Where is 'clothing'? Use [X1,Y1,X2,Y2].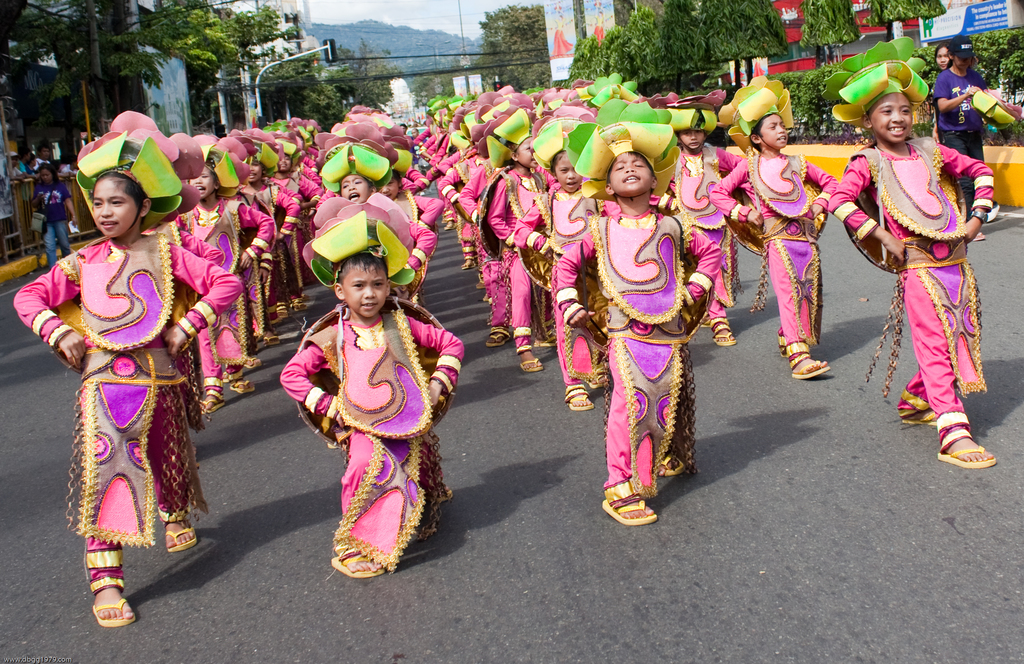
[19,220,239,580].
